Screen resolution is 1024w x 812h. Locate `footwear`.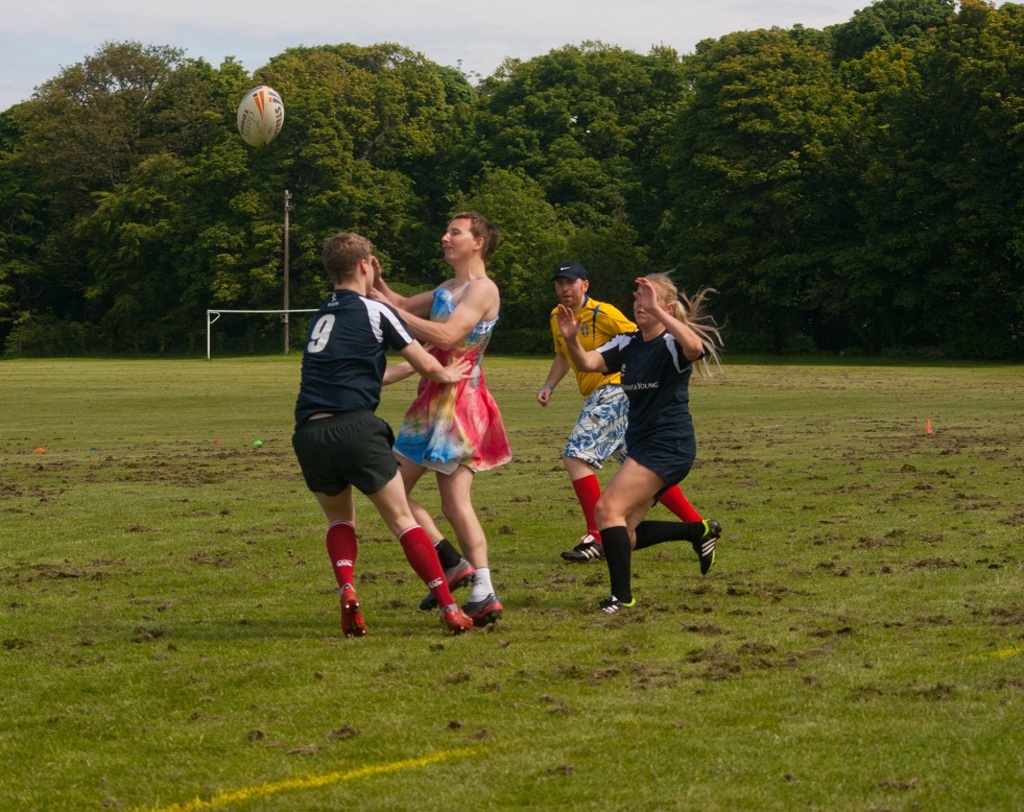
x1=694, y1=516, x2=719, y2=575.
